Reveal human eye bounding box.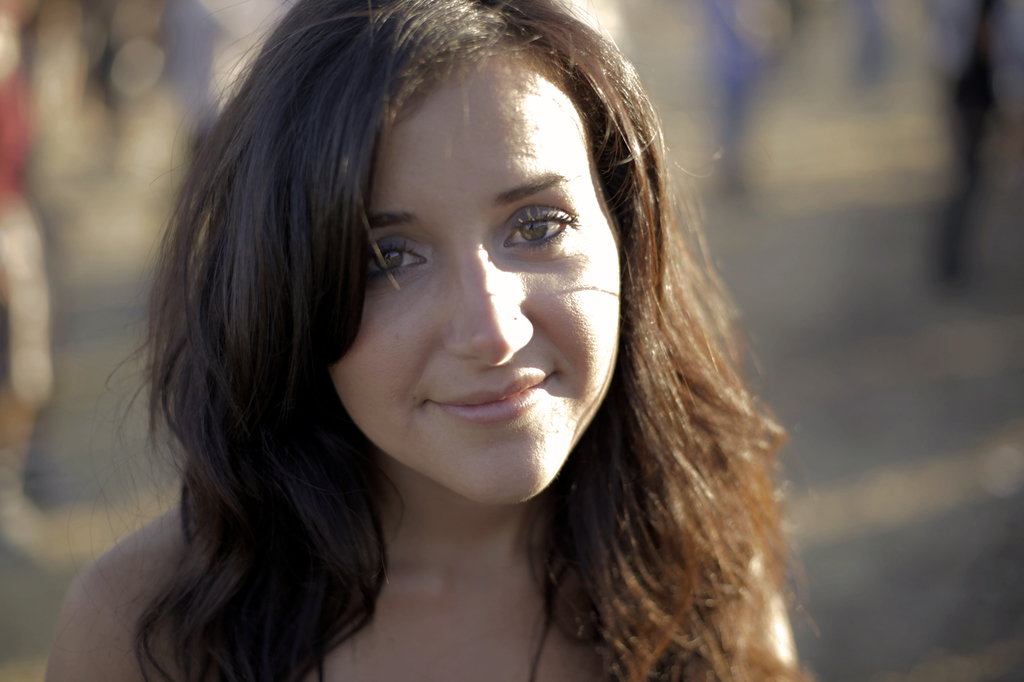
Revealed: 363,229,440,292.
